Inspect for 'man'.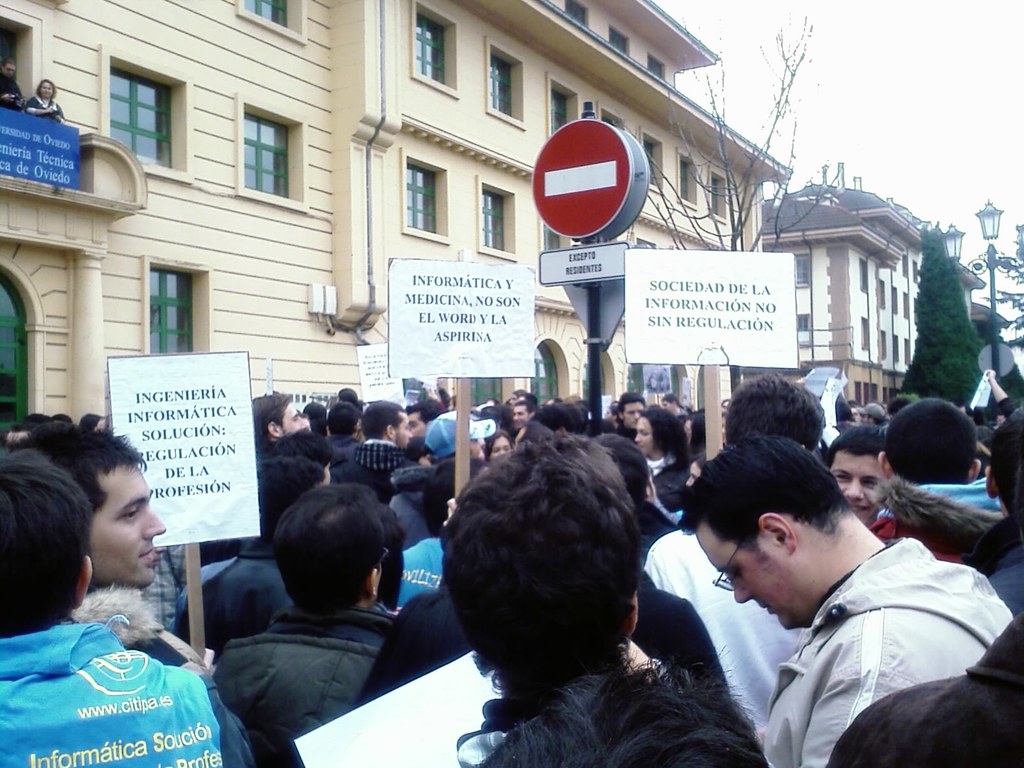
Inspection: BBox(646, 445, 986, 761).
